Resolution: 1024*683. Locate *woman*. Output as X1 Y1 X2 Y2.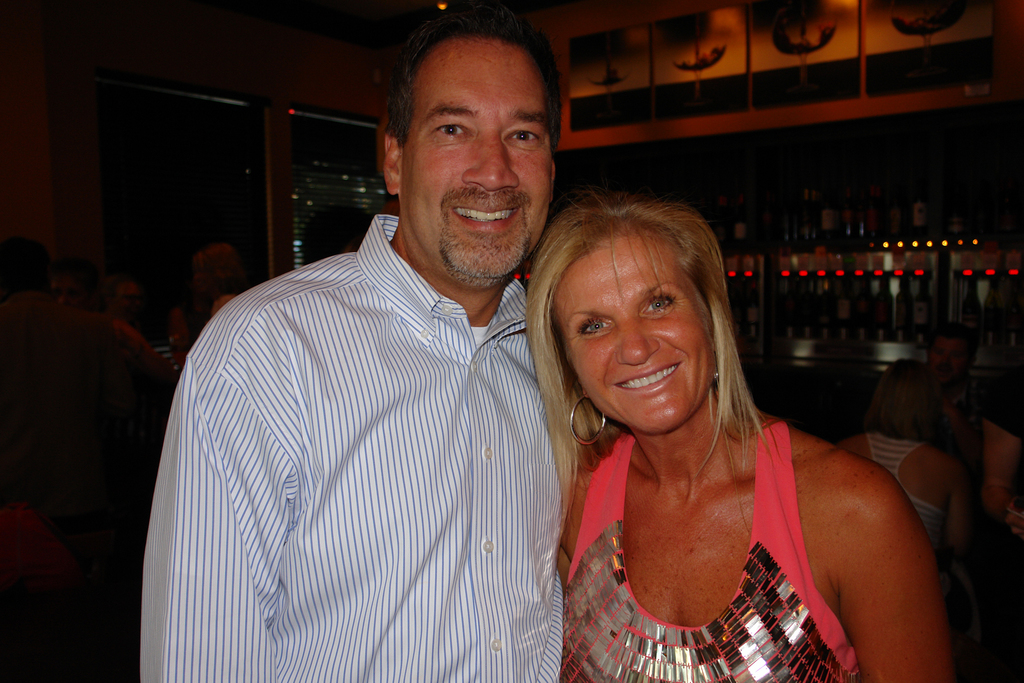
836 358 943 558.
